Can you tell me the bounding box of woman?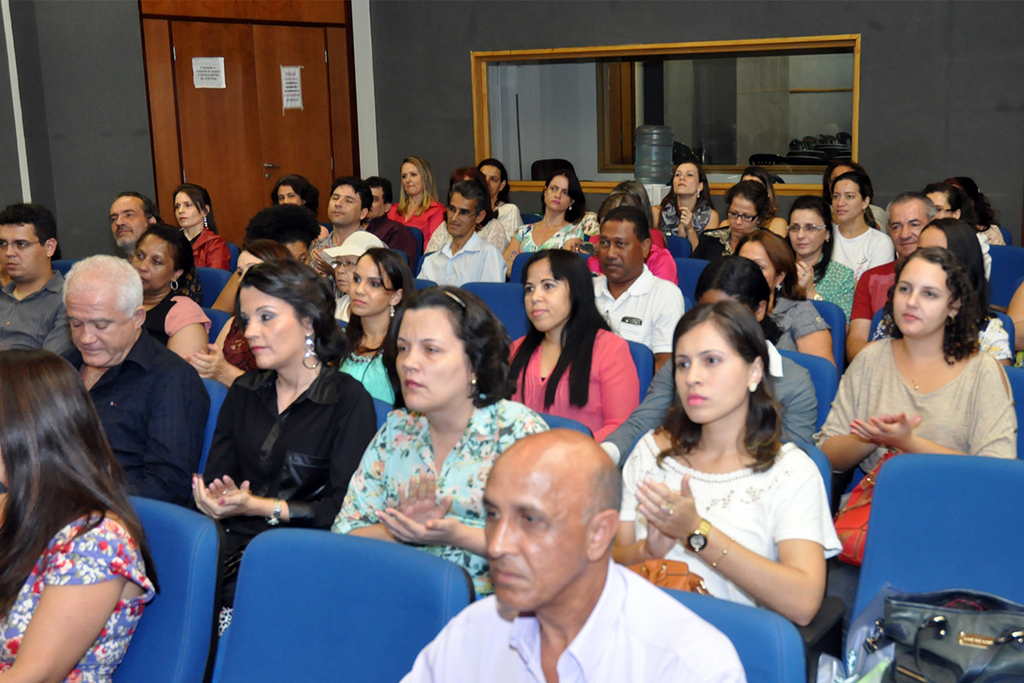
<box>333,285,549,605</box>.
